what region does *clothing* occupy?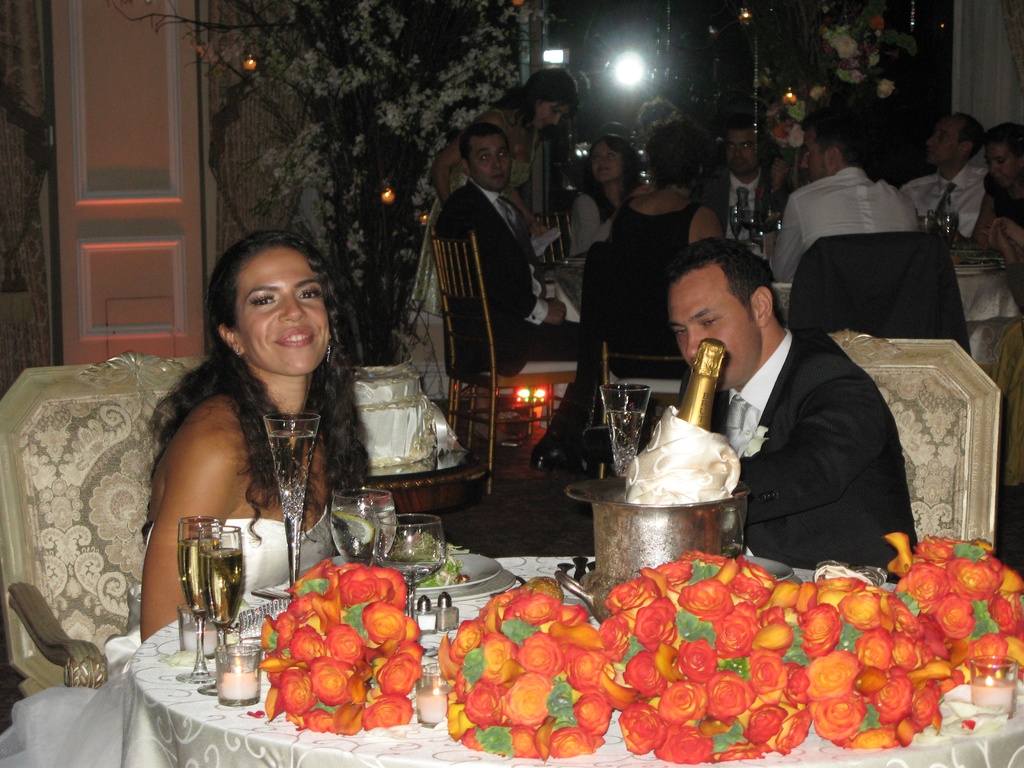
(412,104,536,319).
